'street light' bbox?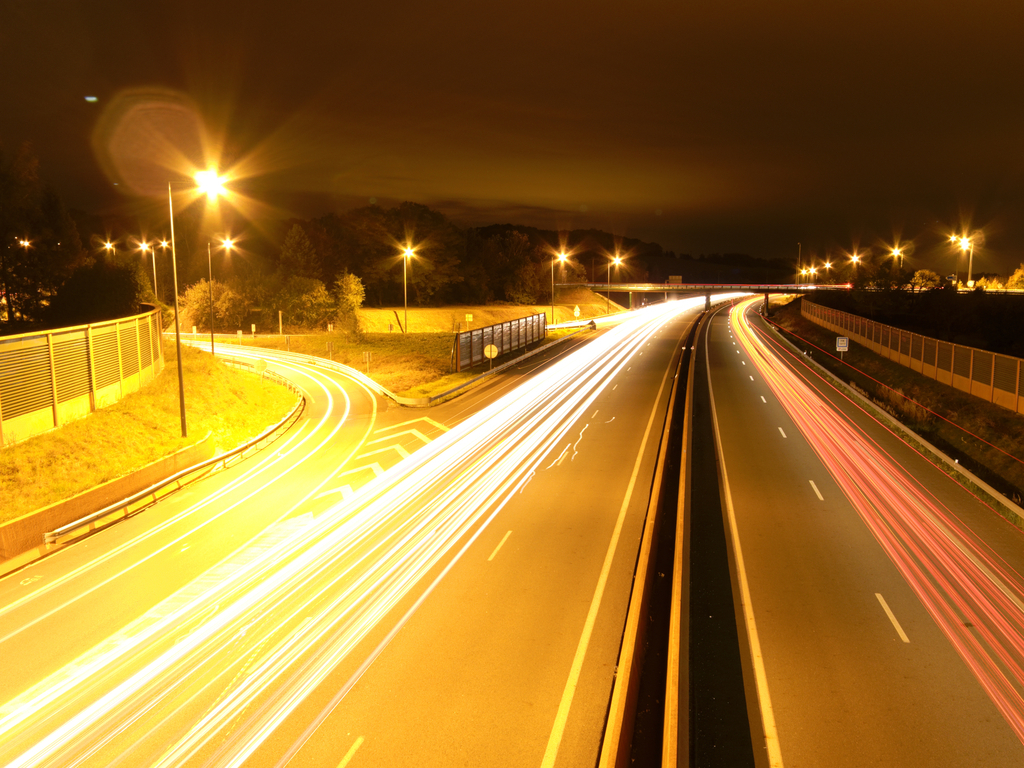
x1=891, y1=243, x2=907, y2=274
